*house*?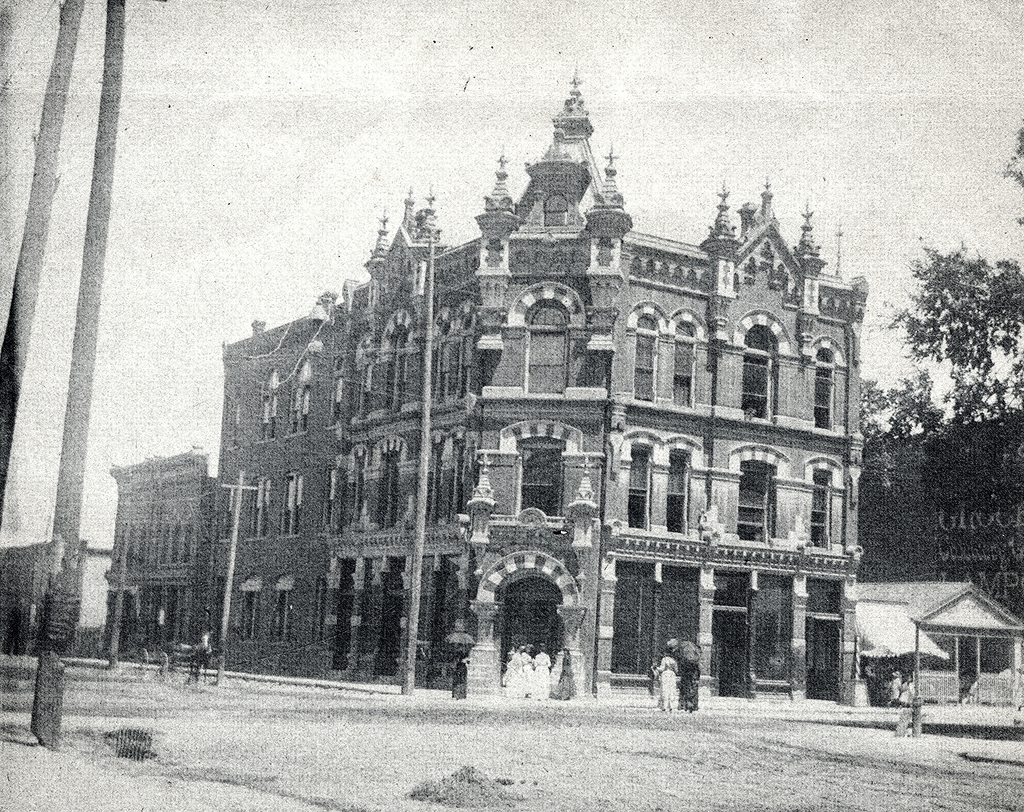
locate(859, 421, 925, 580)
